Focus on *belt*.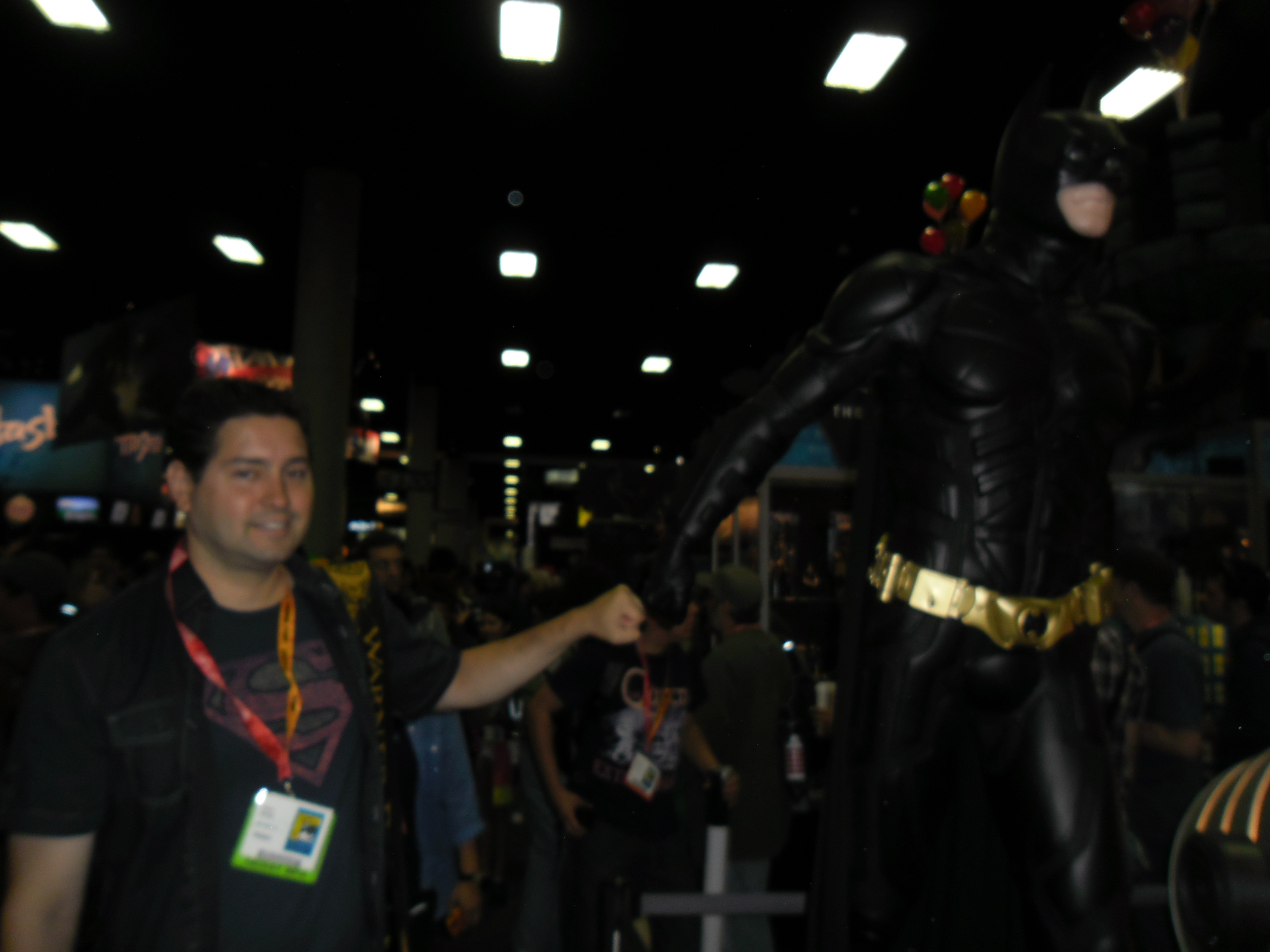
Focused at 274:169:355:204.
